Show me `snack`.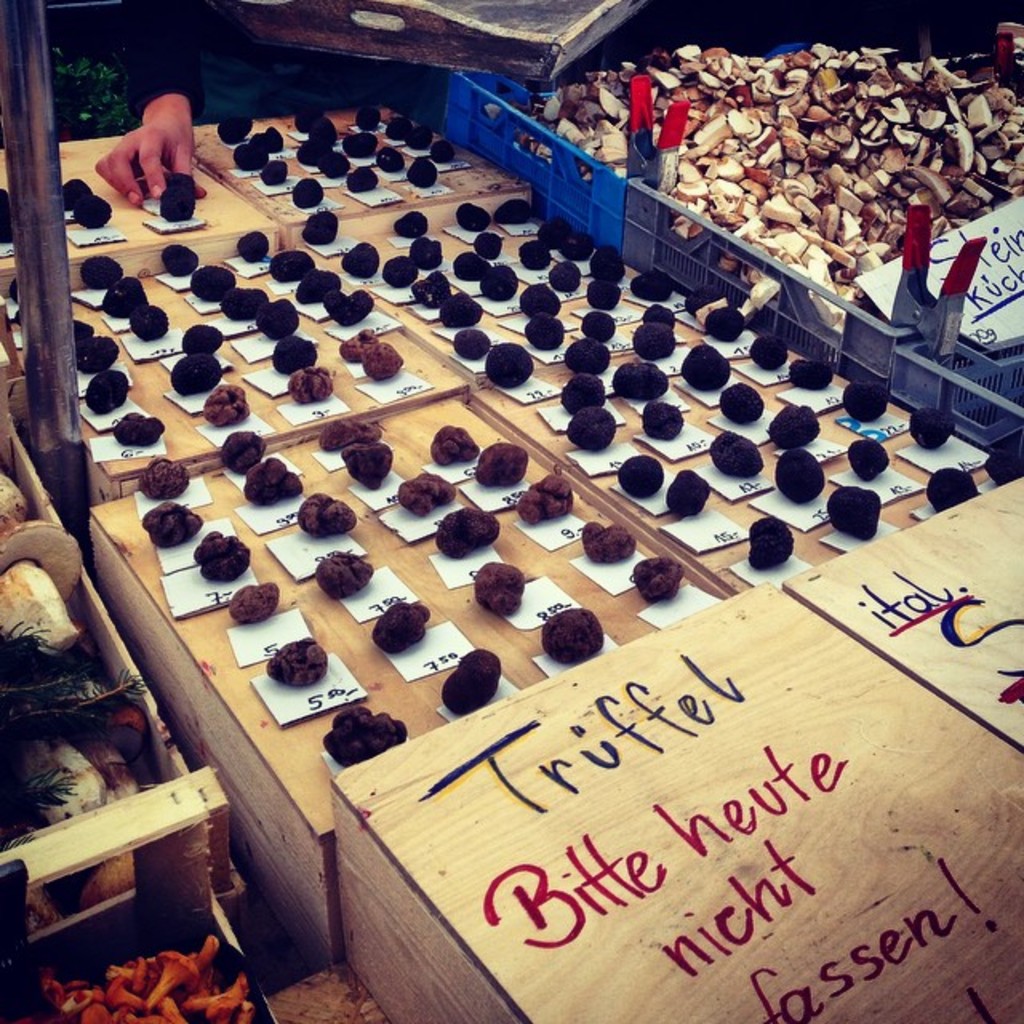
`snack` is here: 389 210 430 232.
